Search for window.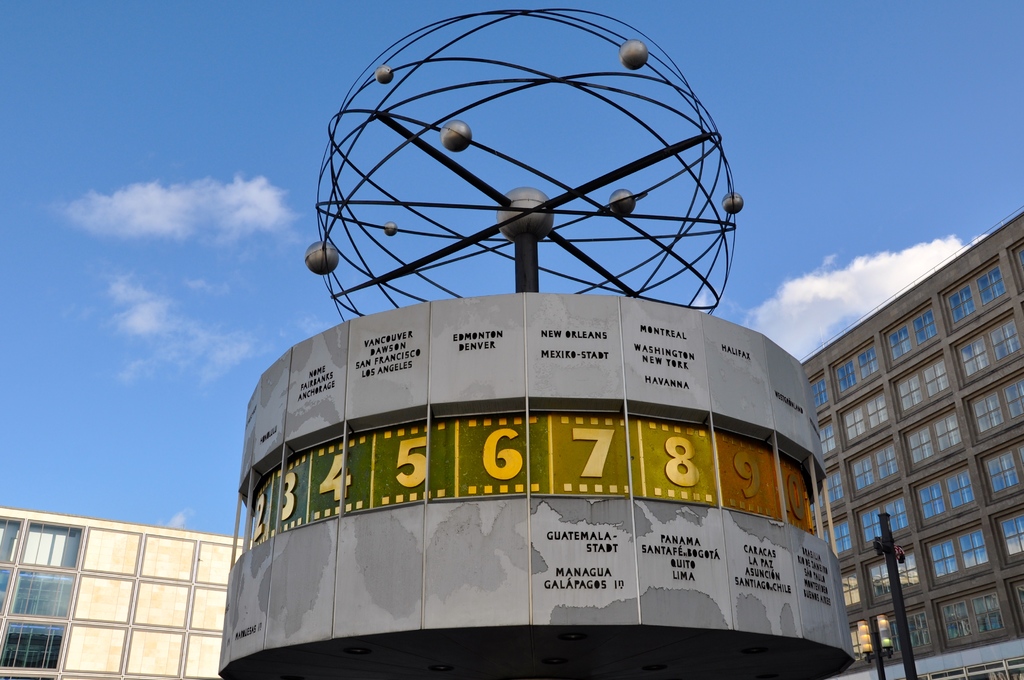
Found at 0/568/13/615.
